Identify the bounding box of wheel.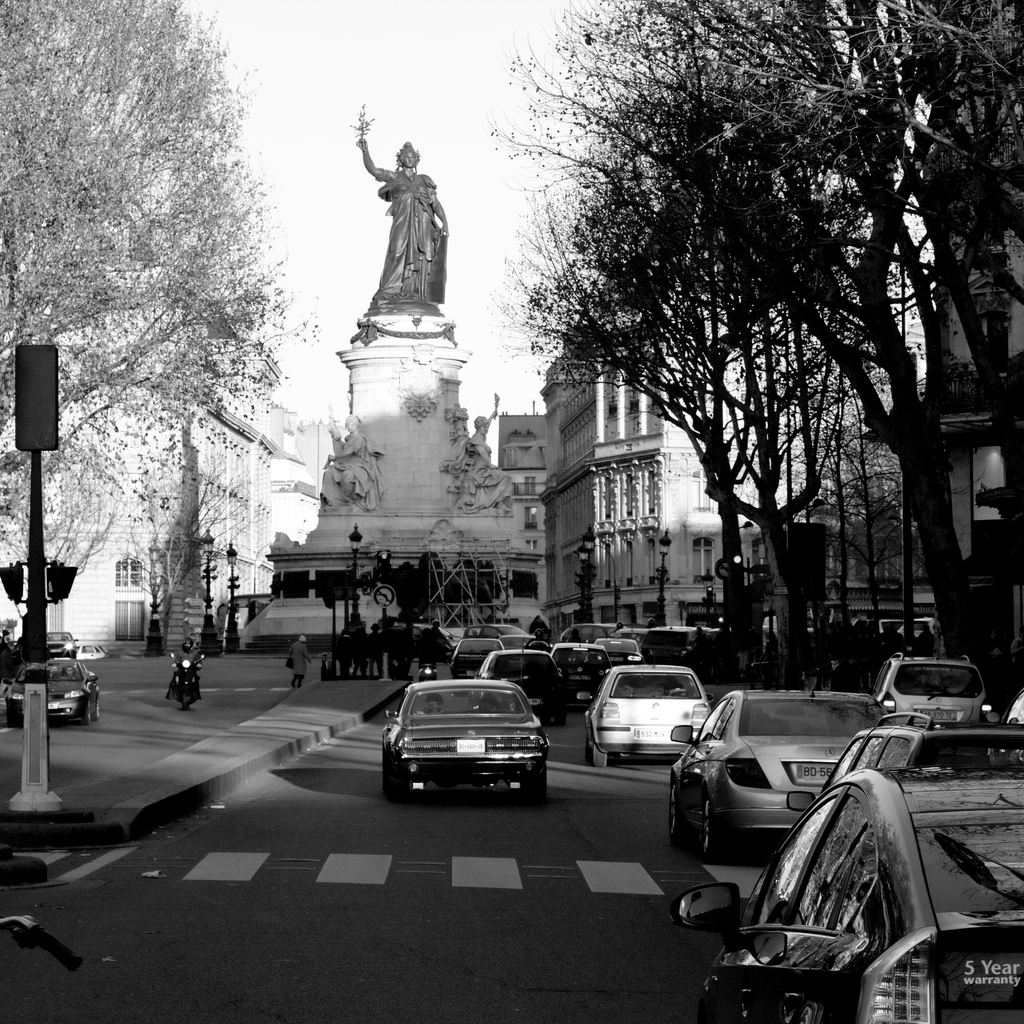
bbox=(557, 715, 564, 725).
